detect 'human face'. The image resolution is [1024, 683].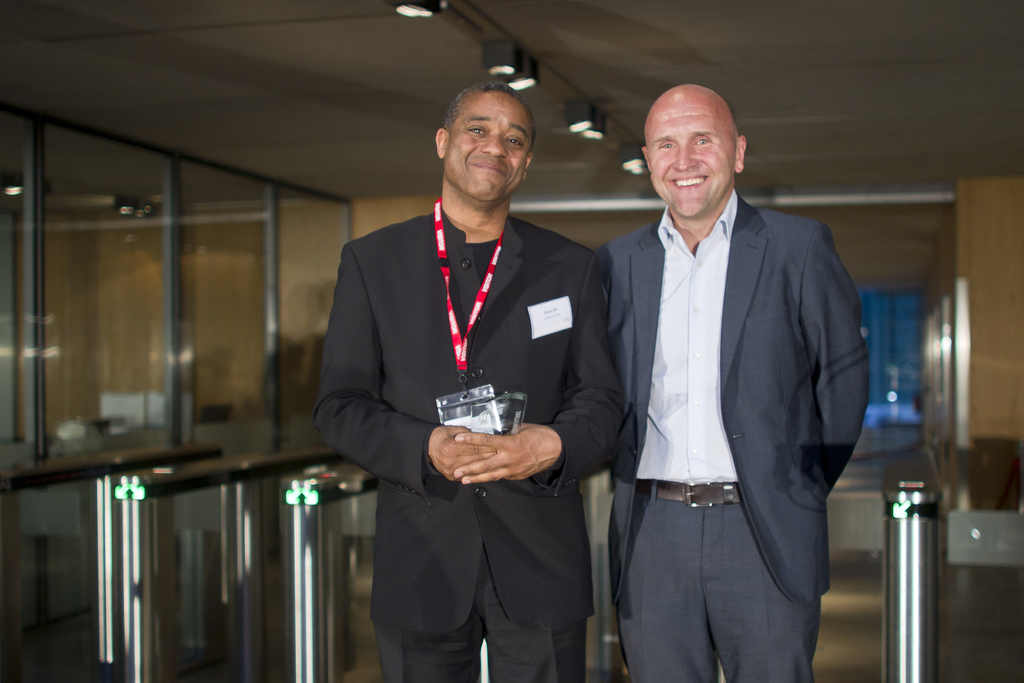
box(644, 104, 739, 218).
